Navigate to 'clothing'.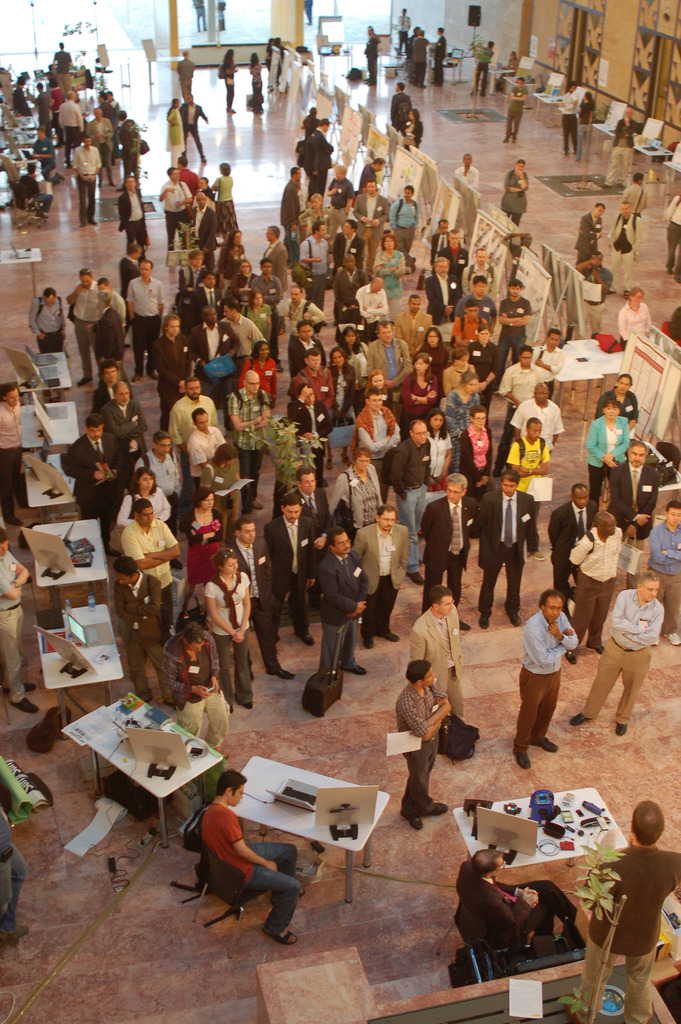
Navigation target: (496, 362, 545, 434).
